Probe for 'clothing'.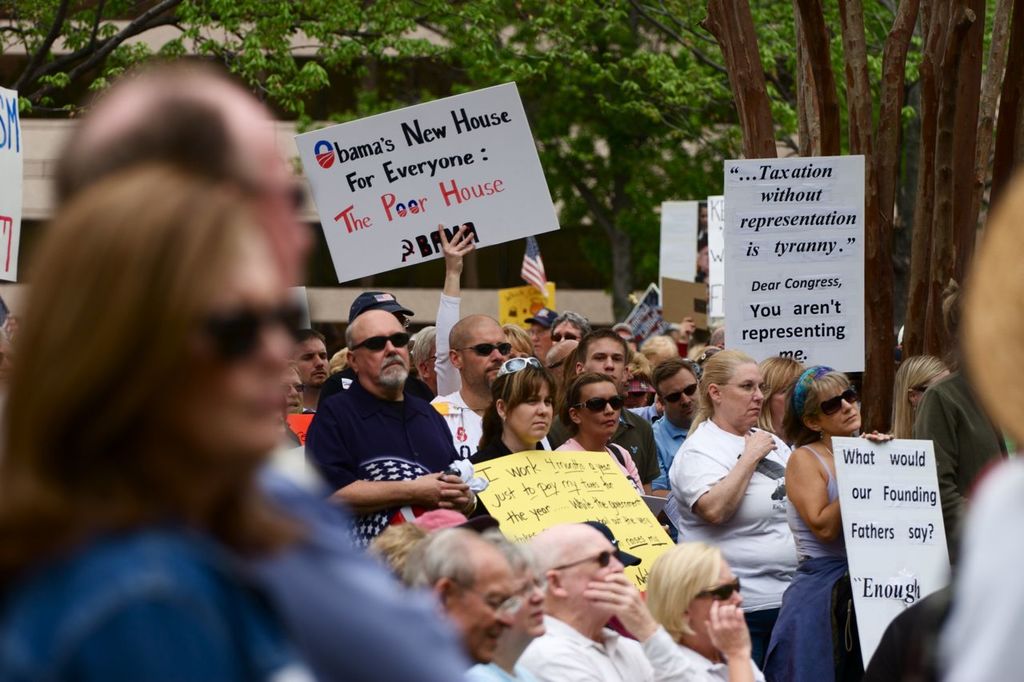
Probe result: <box>547,403,665,487</box>.
